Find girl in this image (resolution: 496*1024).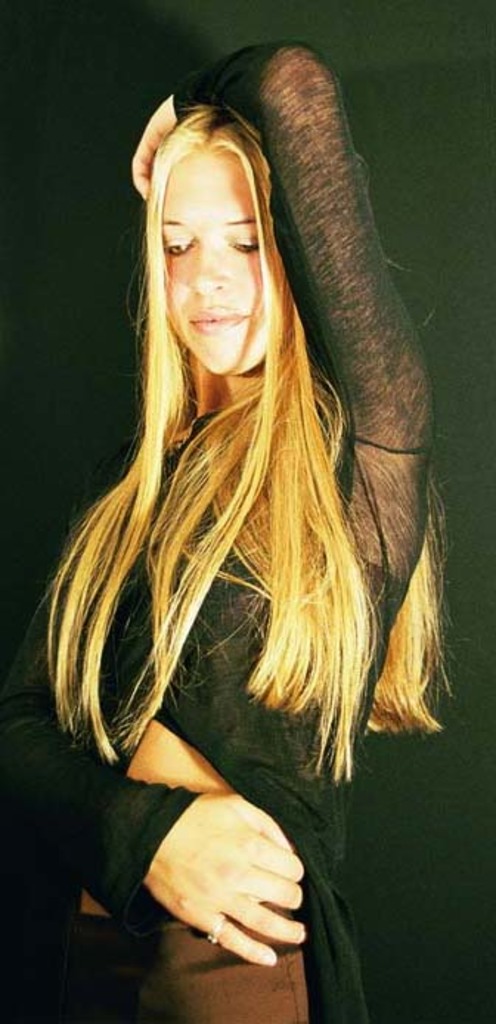
0/38/480/1023.
